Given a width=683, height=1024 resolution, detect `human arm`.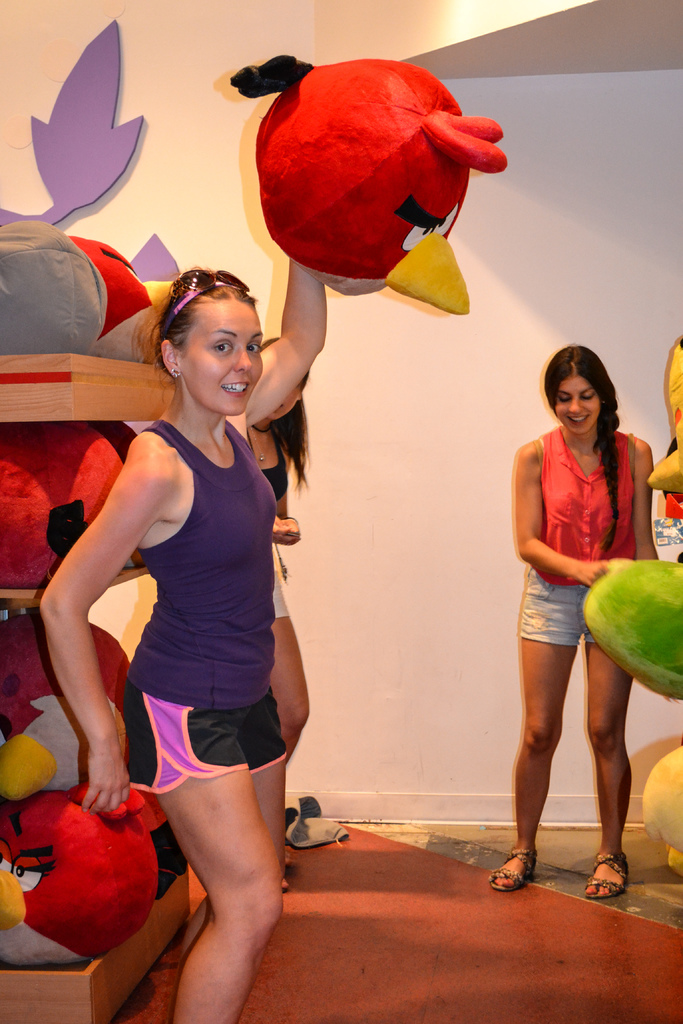
l=251, t=248, r=334, b=436.
